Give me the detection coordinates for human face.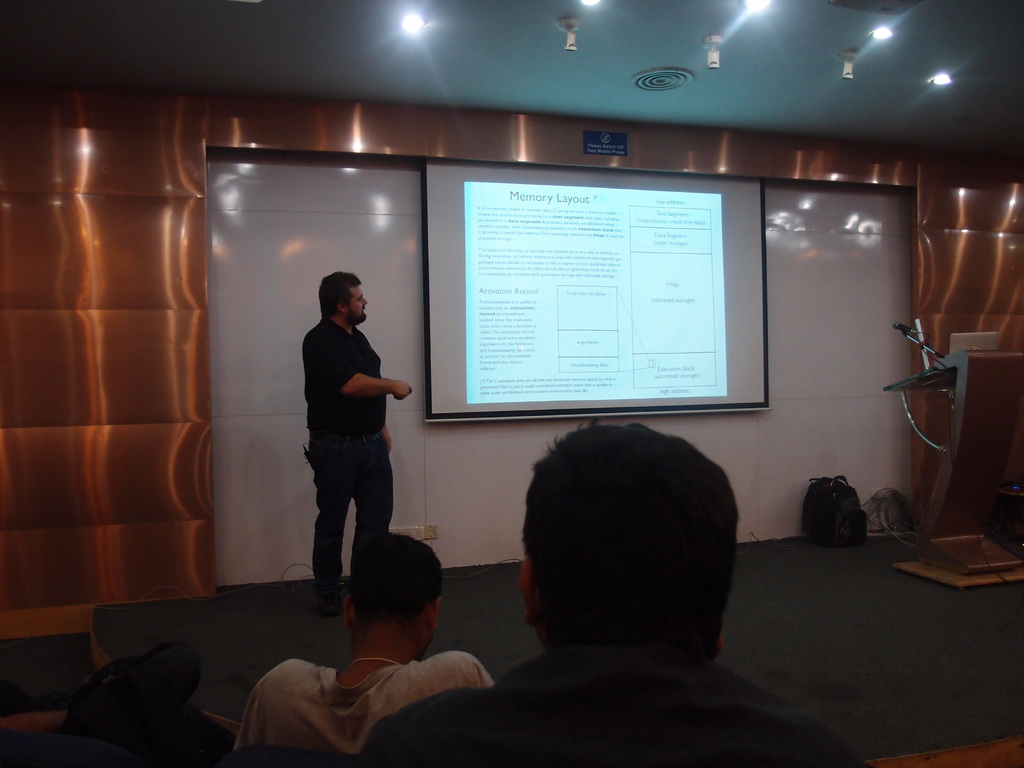
[left=346, top=282, right=371, bottom=324].
